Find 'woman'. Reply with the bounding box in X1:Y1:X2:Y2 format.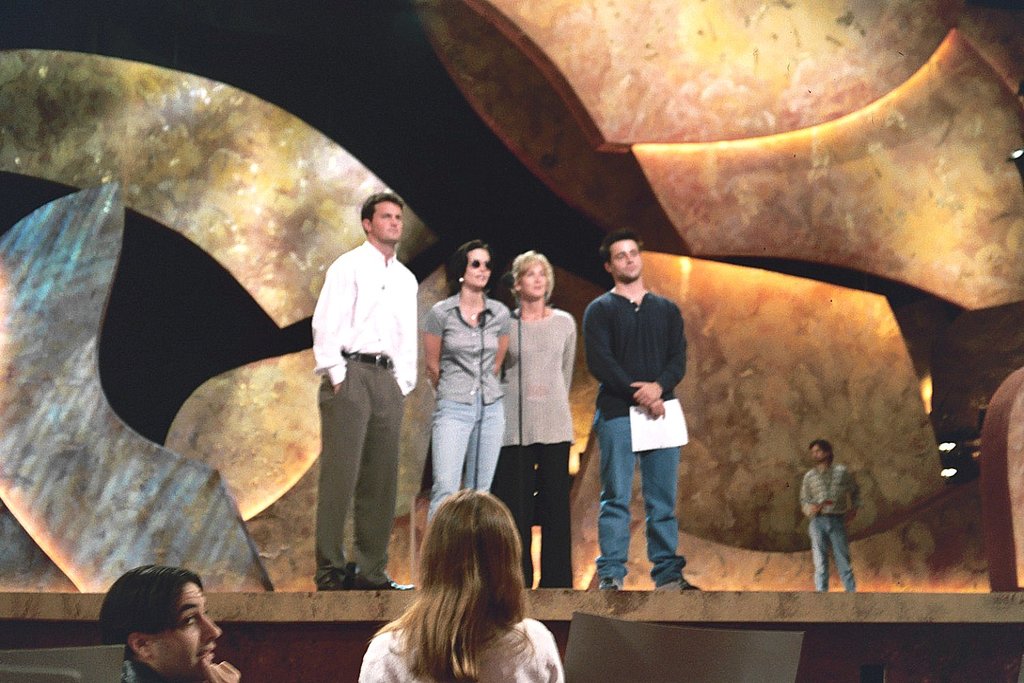
345:481:567:682.
